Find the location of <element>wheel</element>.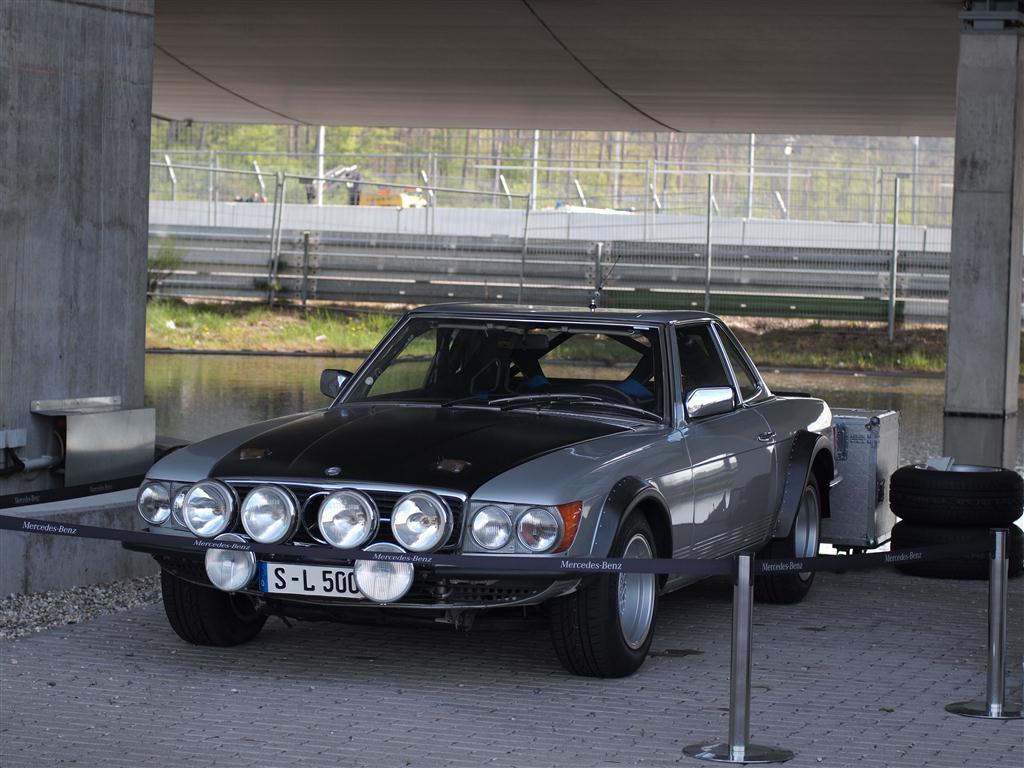
Location: x1=753, y1=470, x2=823, y2=604.
